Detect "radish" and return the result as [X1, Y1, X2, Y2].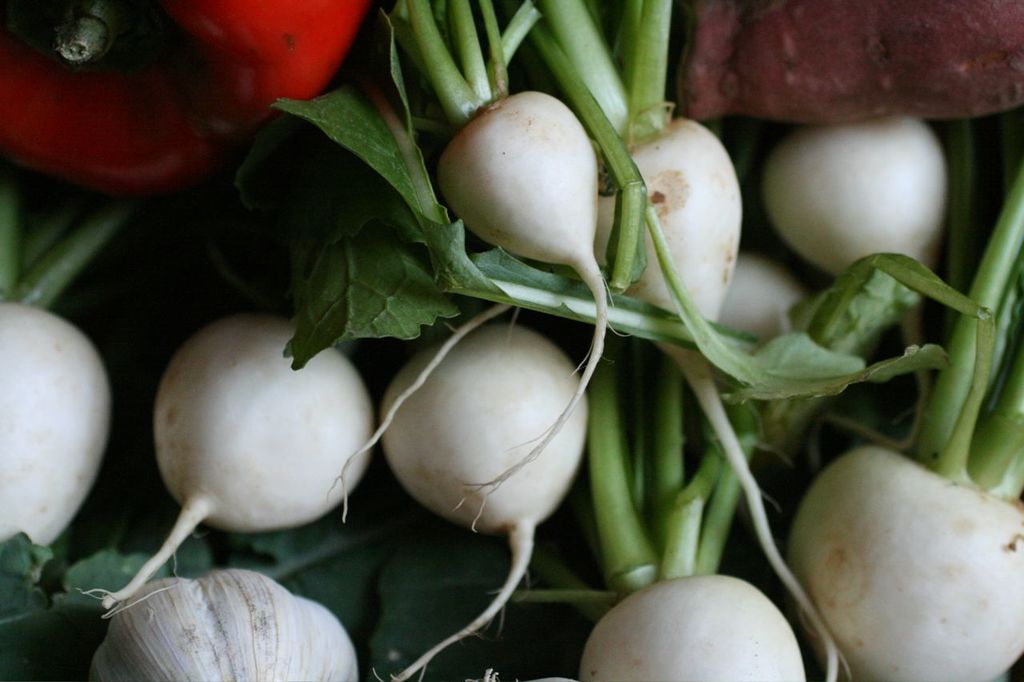
[0, 146, 144, 594].
